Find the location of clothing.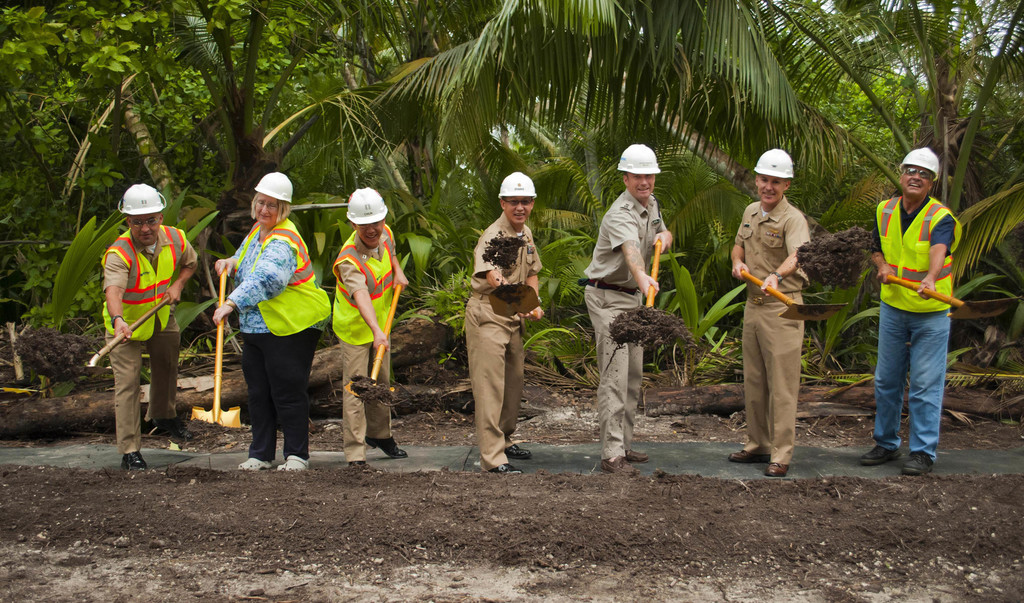
Location: bbox=[227, 223, 314, 449].
